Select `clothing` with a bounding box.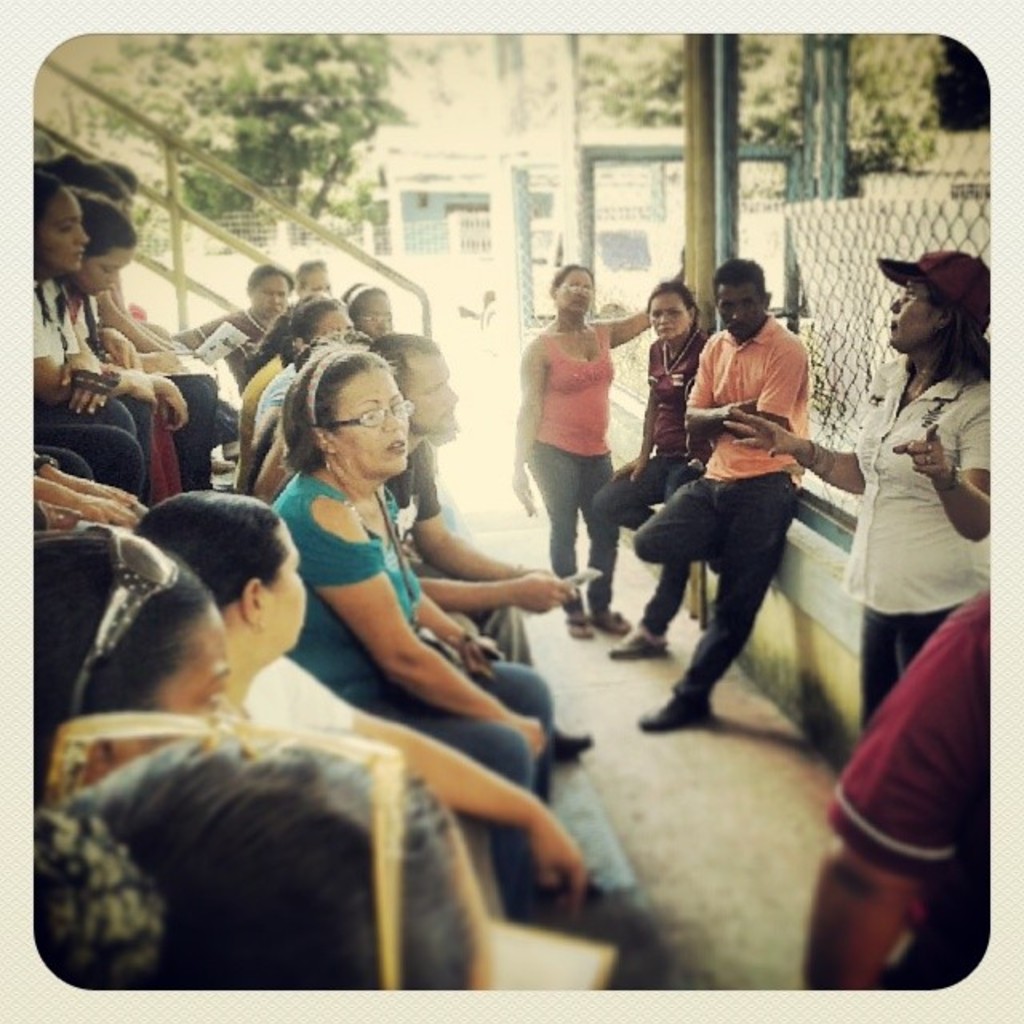
x1=830, y1=611, x2=986, y2=979.
